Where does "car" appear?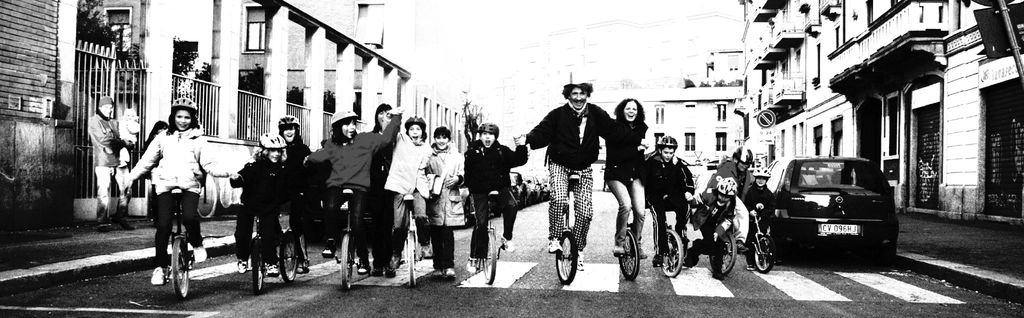
Appears at bbox(692, 170, 758, 196).
